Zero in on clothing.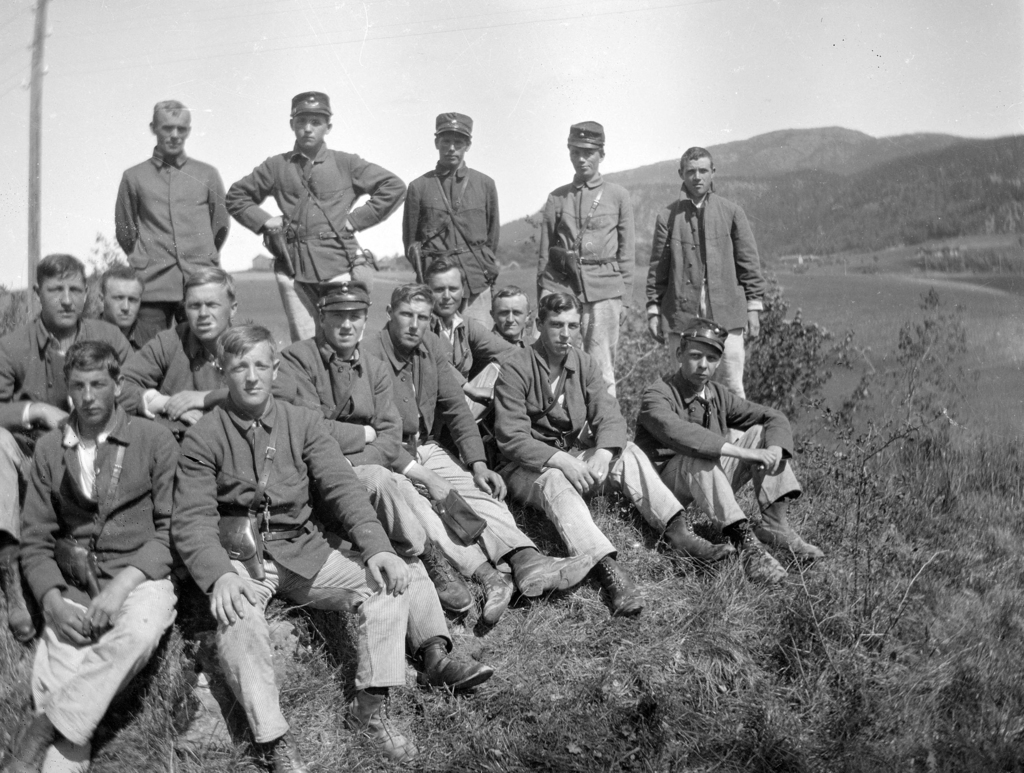
Zeroed in: <bbox>172, 391, 410, 727</bbox>.
